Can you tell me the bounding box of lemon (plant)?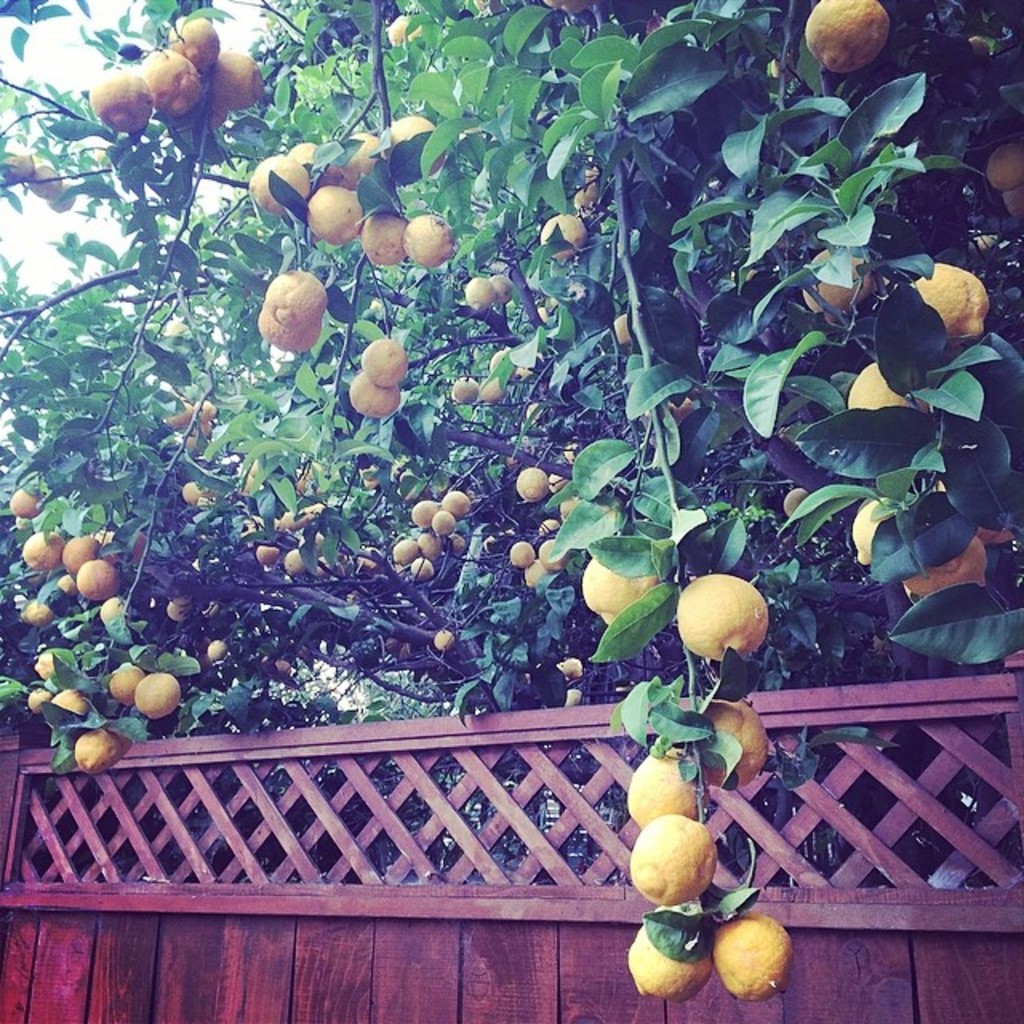
507 541 533 565.
